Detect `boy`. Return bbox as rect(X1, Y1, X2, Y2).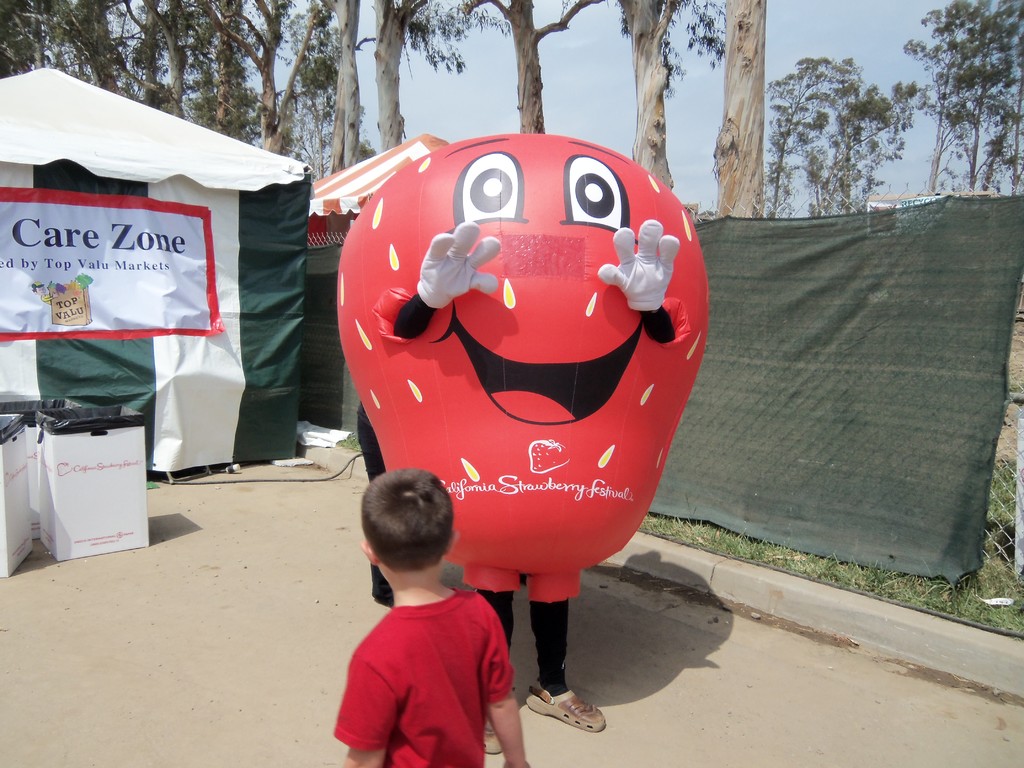
rect(316, 454, 520, 758).
